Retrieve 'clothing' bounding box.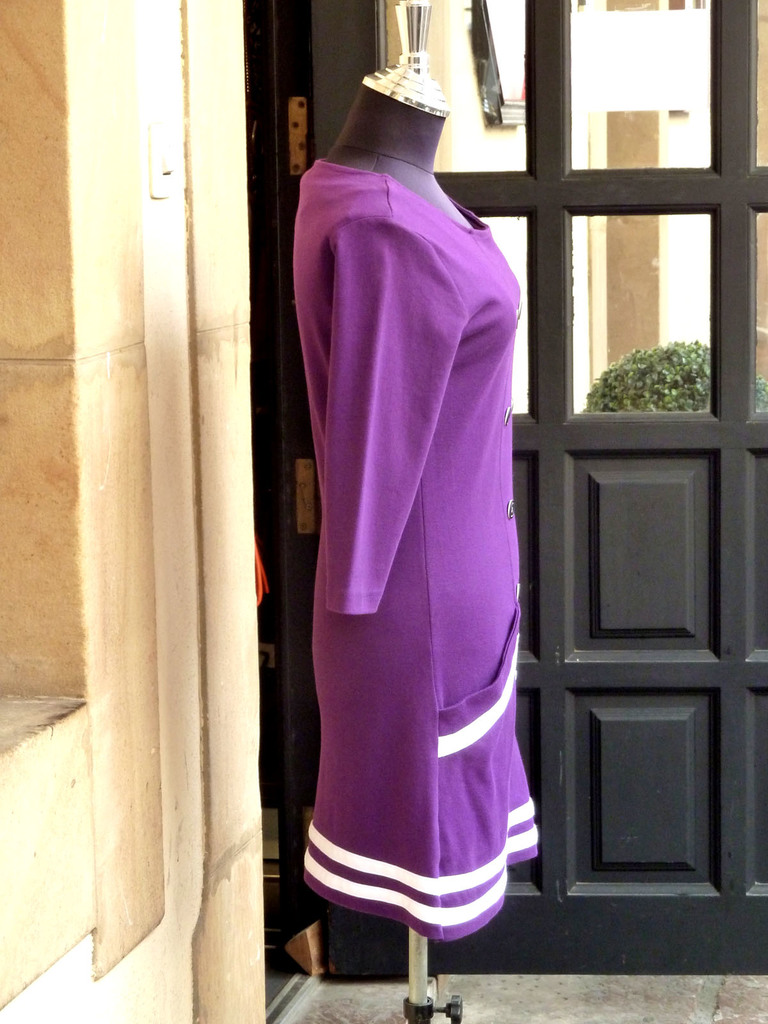
Bounding box: l=292, t=156, r=536, b=928.
